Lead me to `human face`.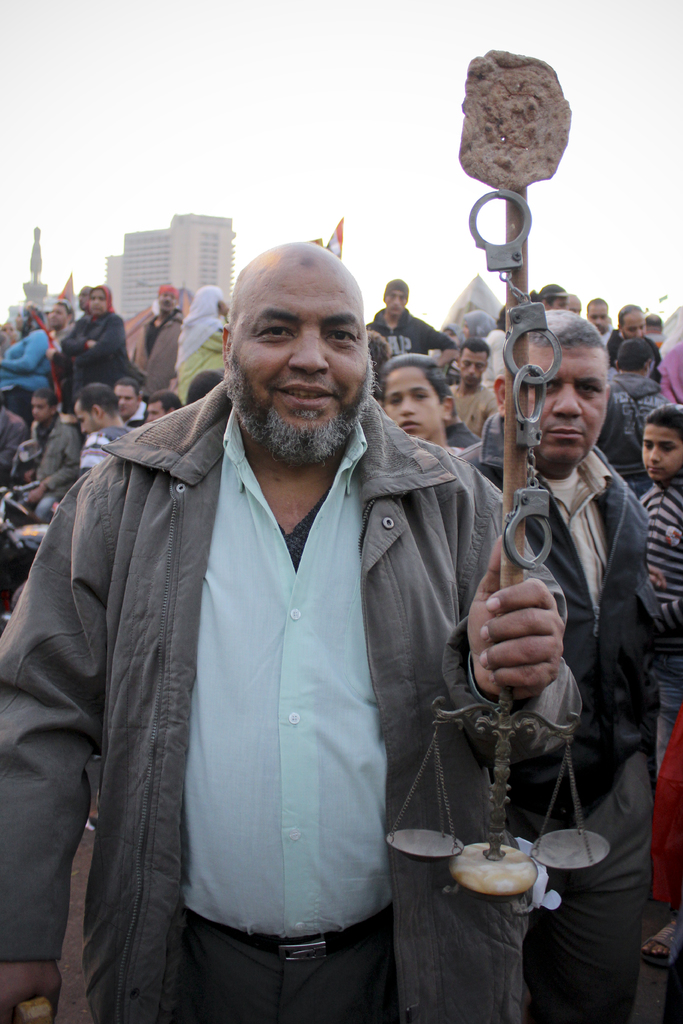
Lead to {"x1": 74, "y1": 408, "x2": 101, "y2": 431}.
